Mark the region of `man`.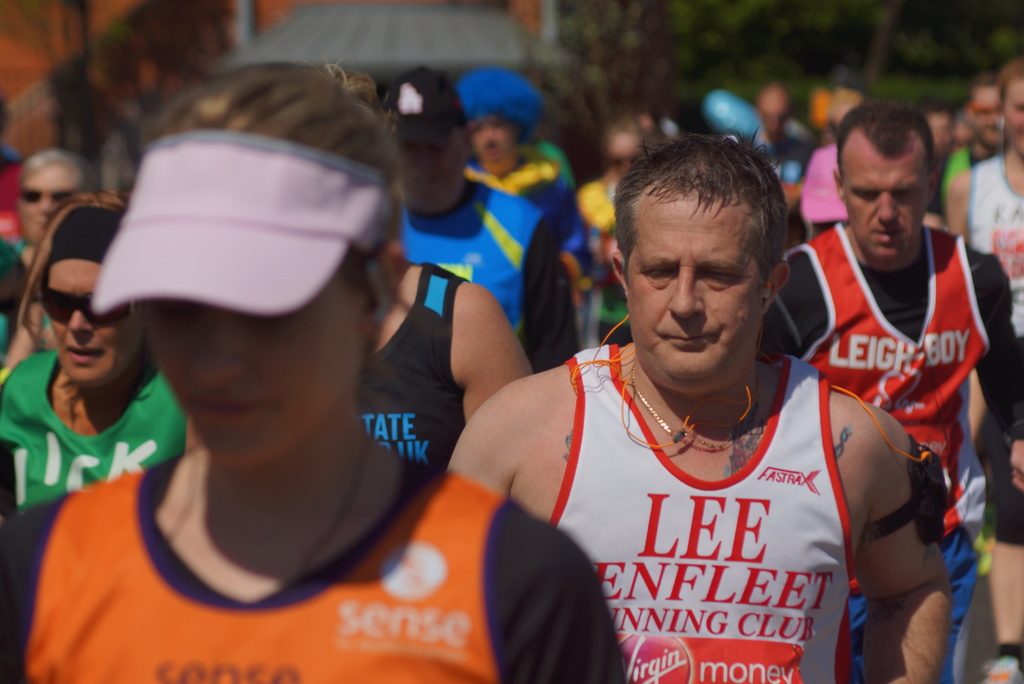
Region: [0,146,99,371].
